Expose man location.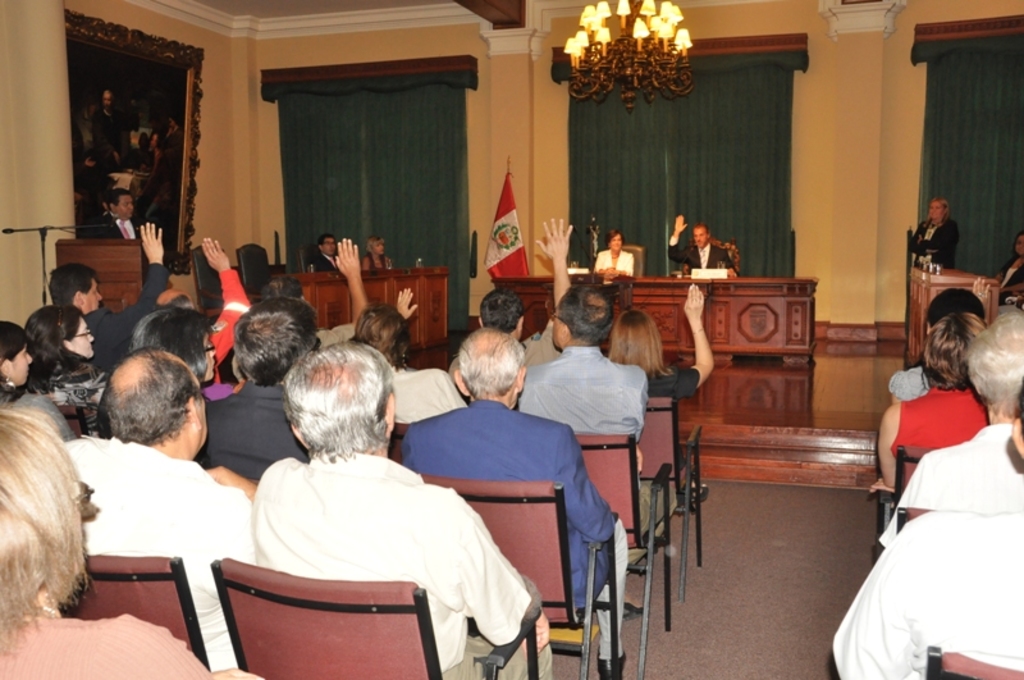
Exposed at [left=262, top=233, right=372, bottom=360].
